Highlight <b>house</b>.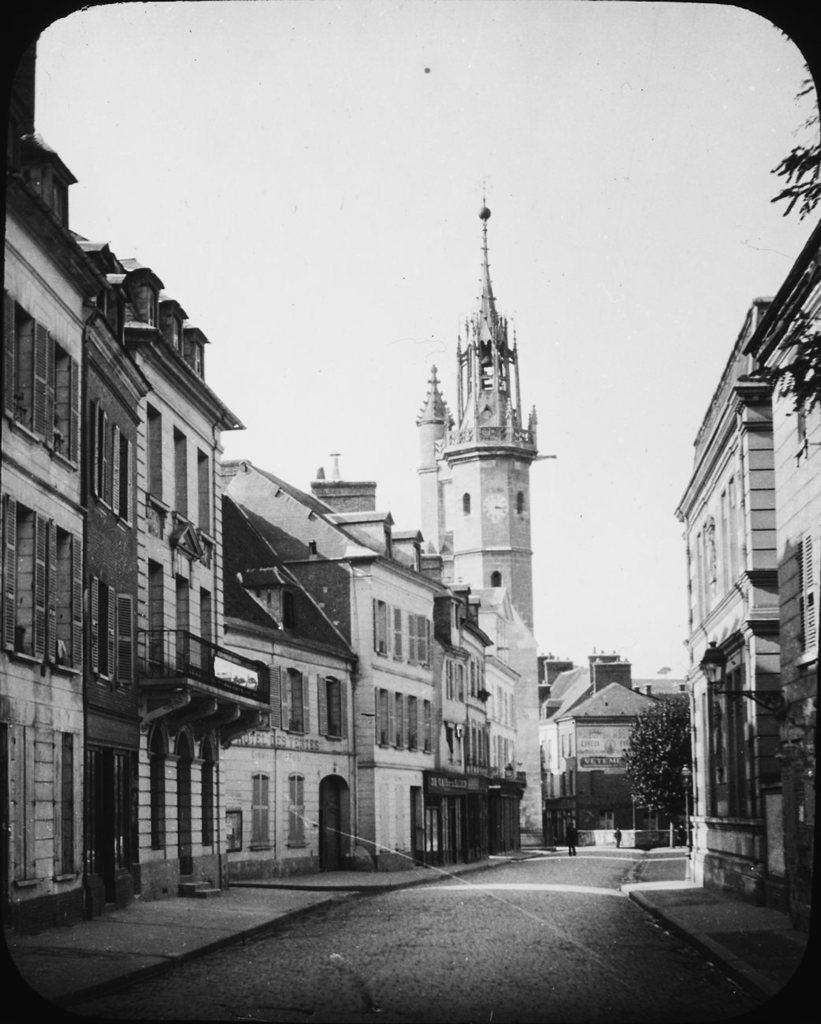
Highlighted region: BBox(7, 119, 288, 884).
